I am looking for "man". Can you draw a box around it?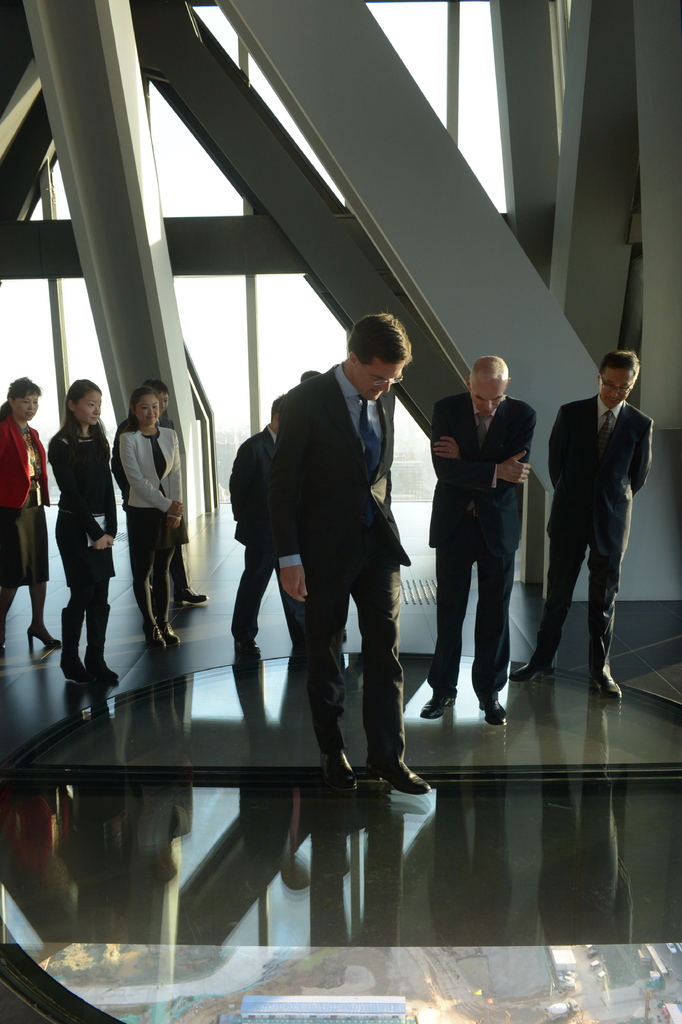
Sure, the bounding box is <bbox>509, 349, 661, 704</bbox>.
